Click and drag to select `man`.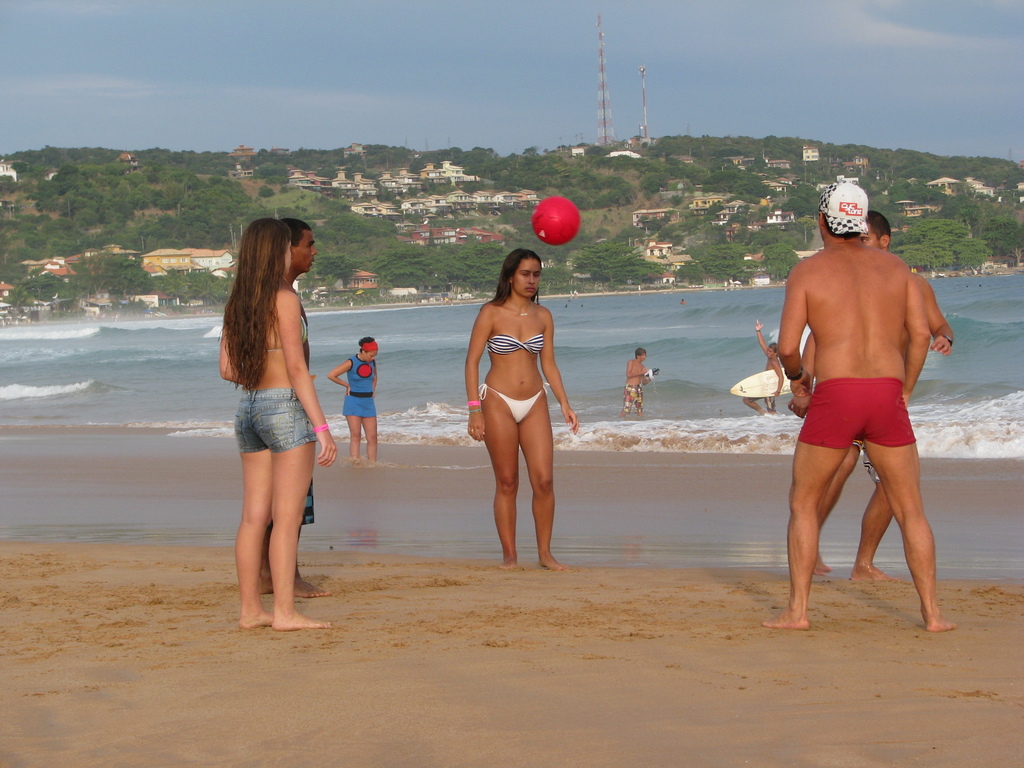
Selection: 764 180 957 631.
